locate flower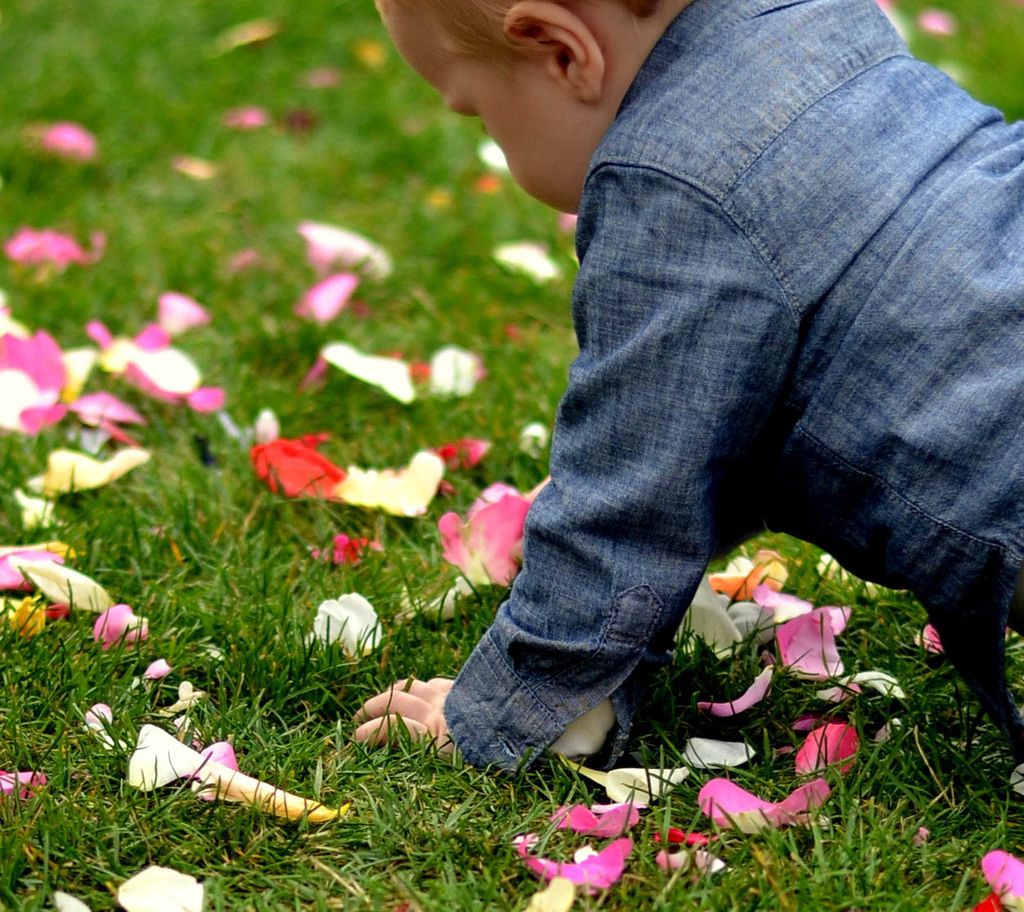
bbox=(87, 601, 155, 650)
